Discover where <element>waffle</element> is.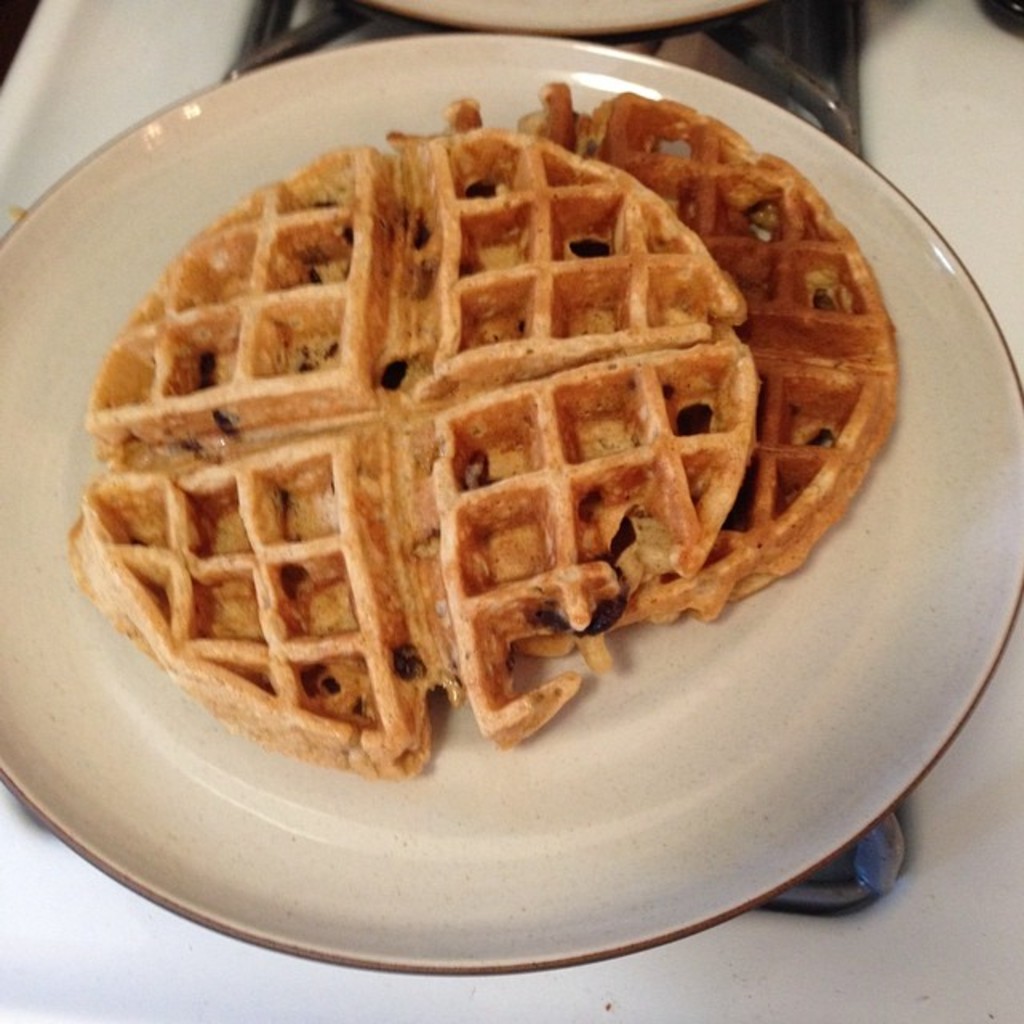
Discovered at [512, 75, 902, 670].
